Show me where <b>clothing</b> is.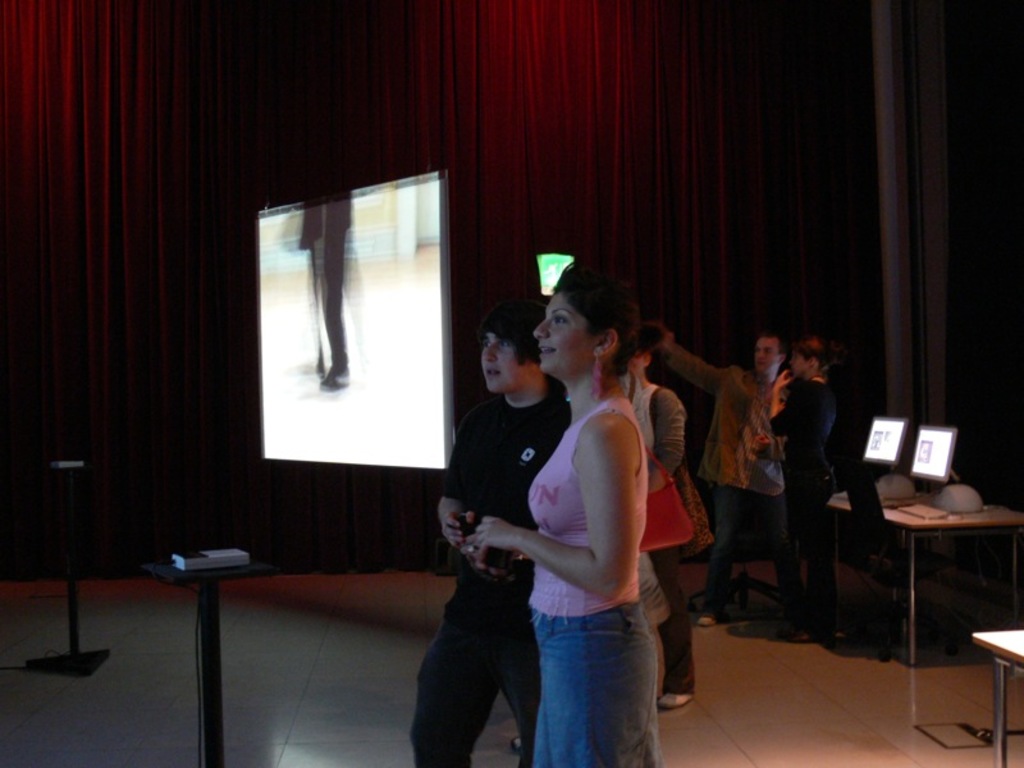
<b>clothing</b> is at x1=416 y1=393 x2=579 y2=767.
